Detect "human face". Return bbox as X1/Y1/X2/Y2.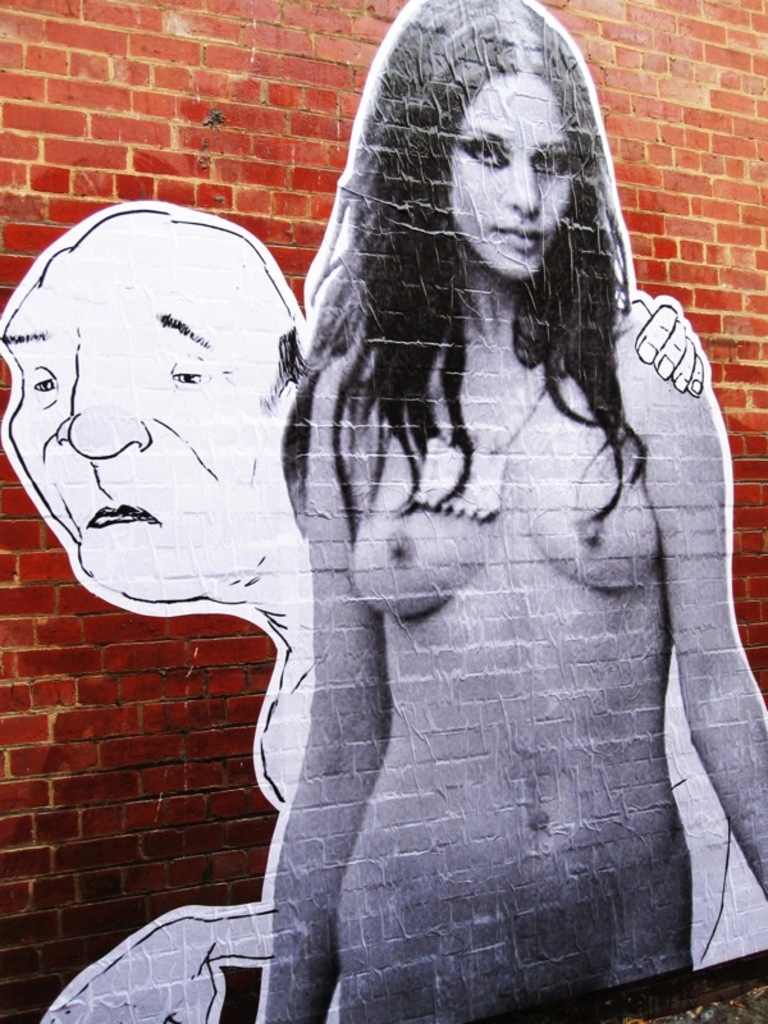
449/74/573/280.
